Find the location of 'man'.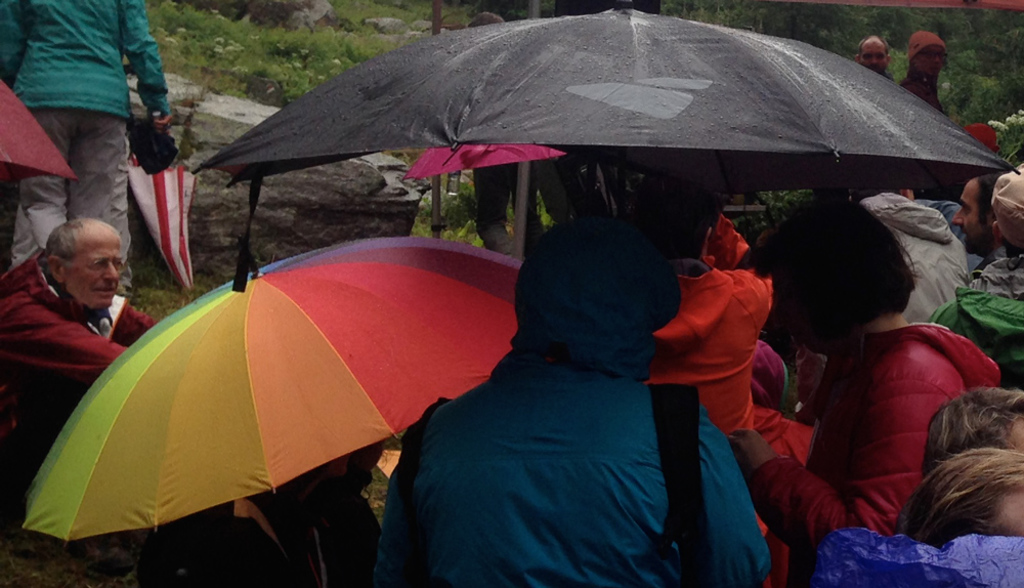
Location: 943:165:1019:276.
